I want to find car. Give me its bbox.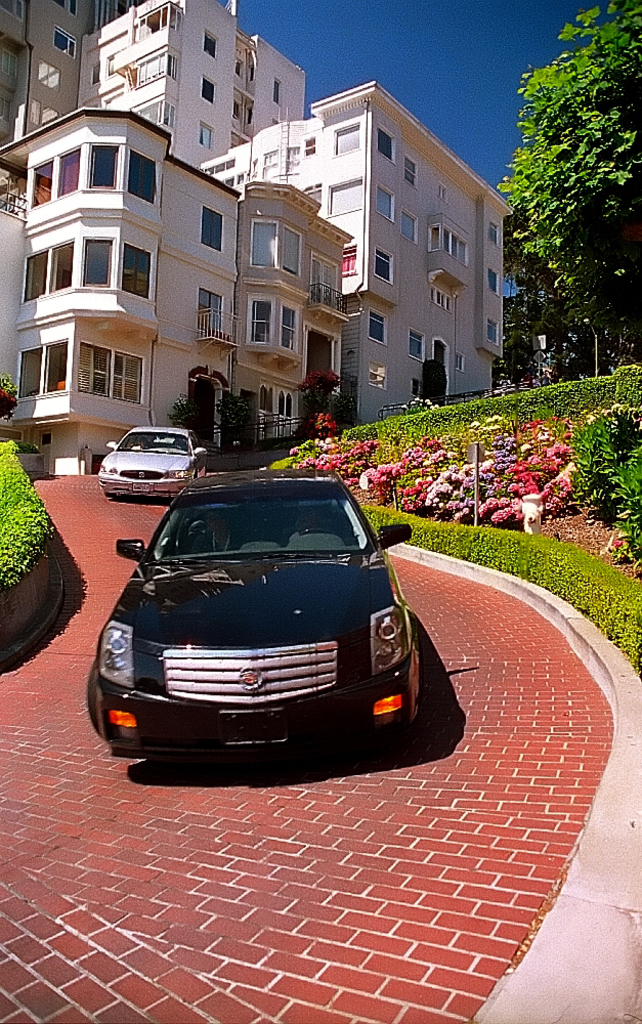
{"left": 96, "top": 426, "right": 209, "bottom": 497}.
